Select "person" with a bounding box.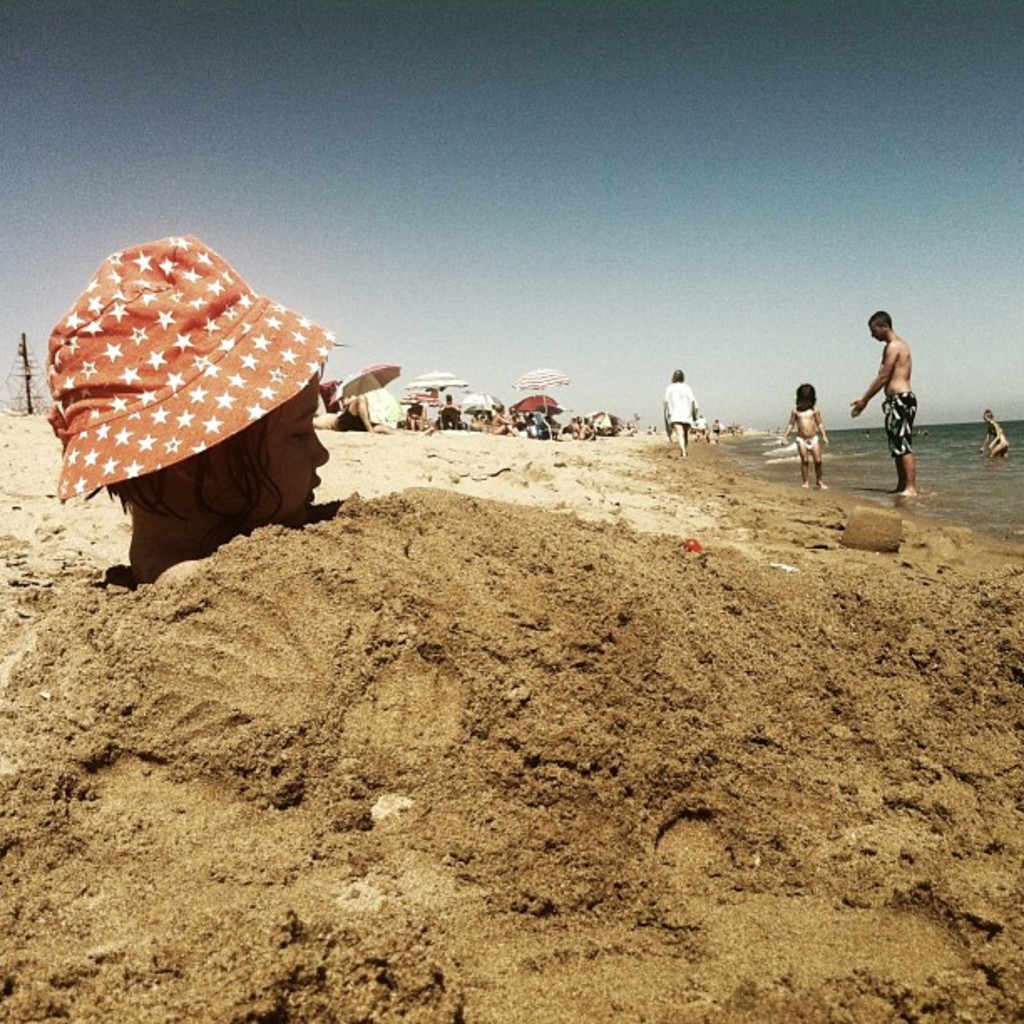
box(778, 376, 828, 490).
